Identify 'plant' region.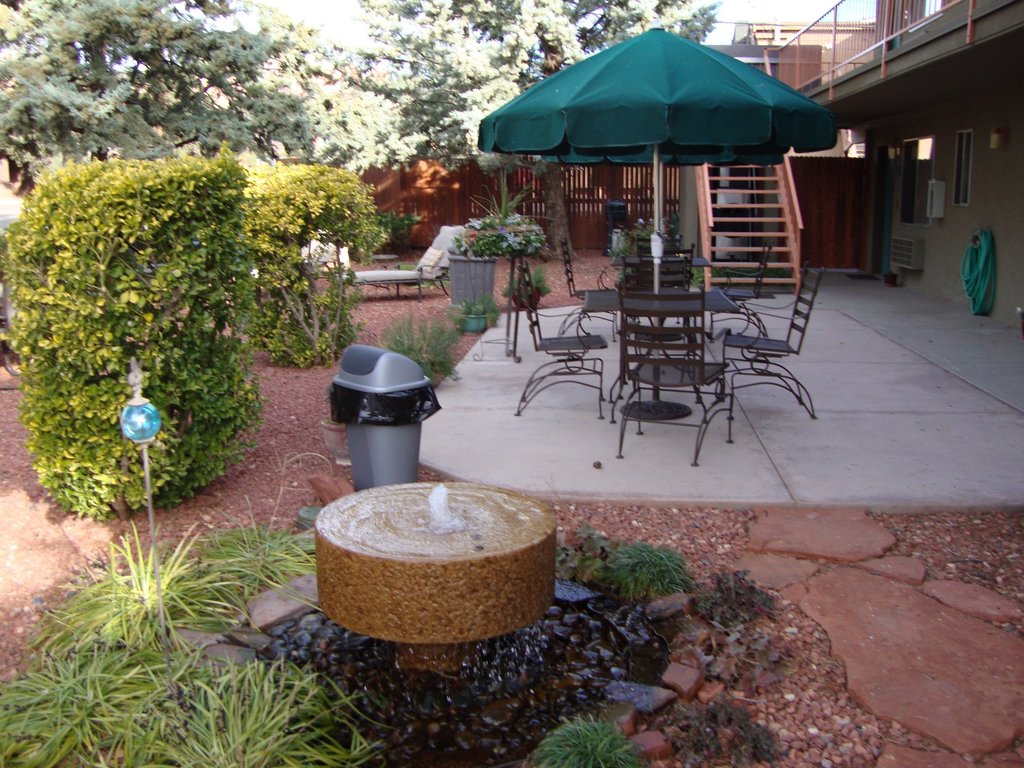
Region: l=123, t=654, r=388, b=767.
